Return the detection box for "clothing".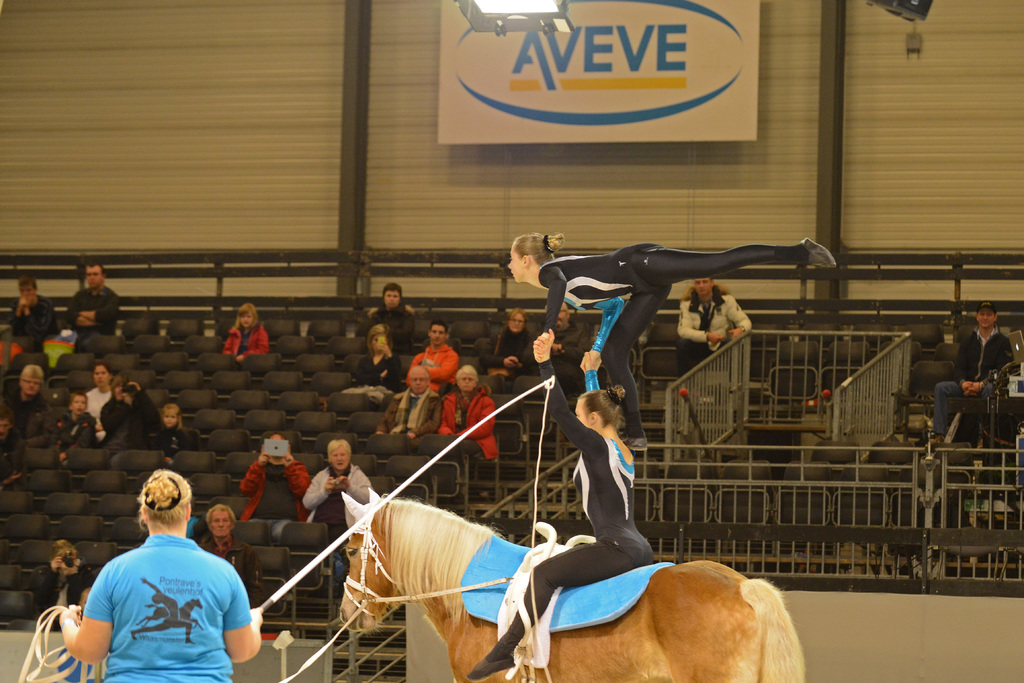
rect(550, 323, 590, 395).
